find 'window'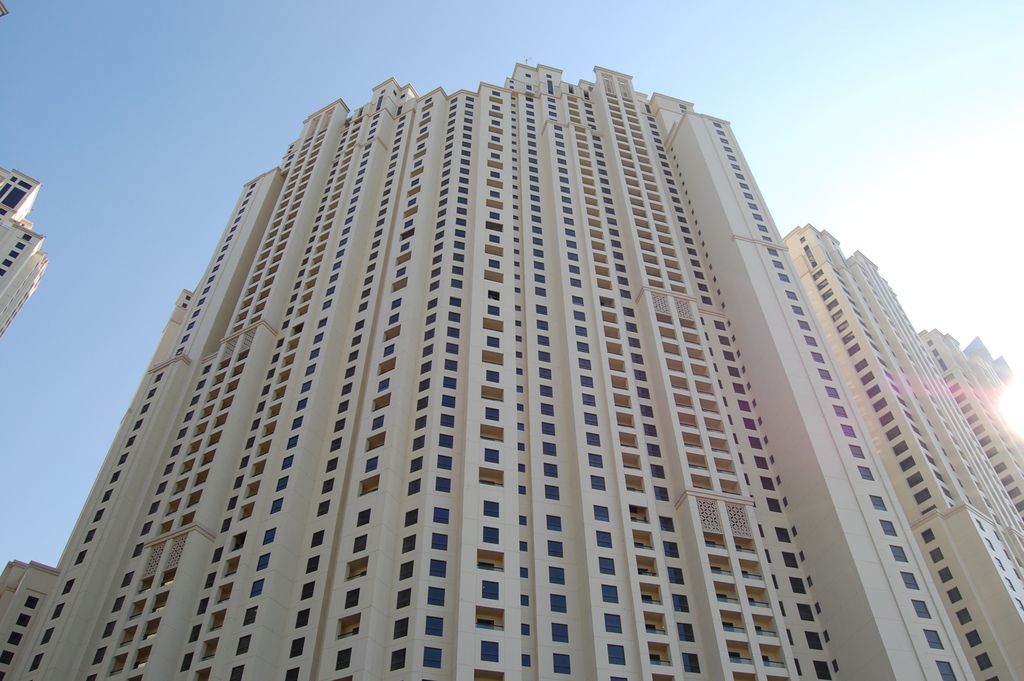
region(342, 224, 349, 231)
